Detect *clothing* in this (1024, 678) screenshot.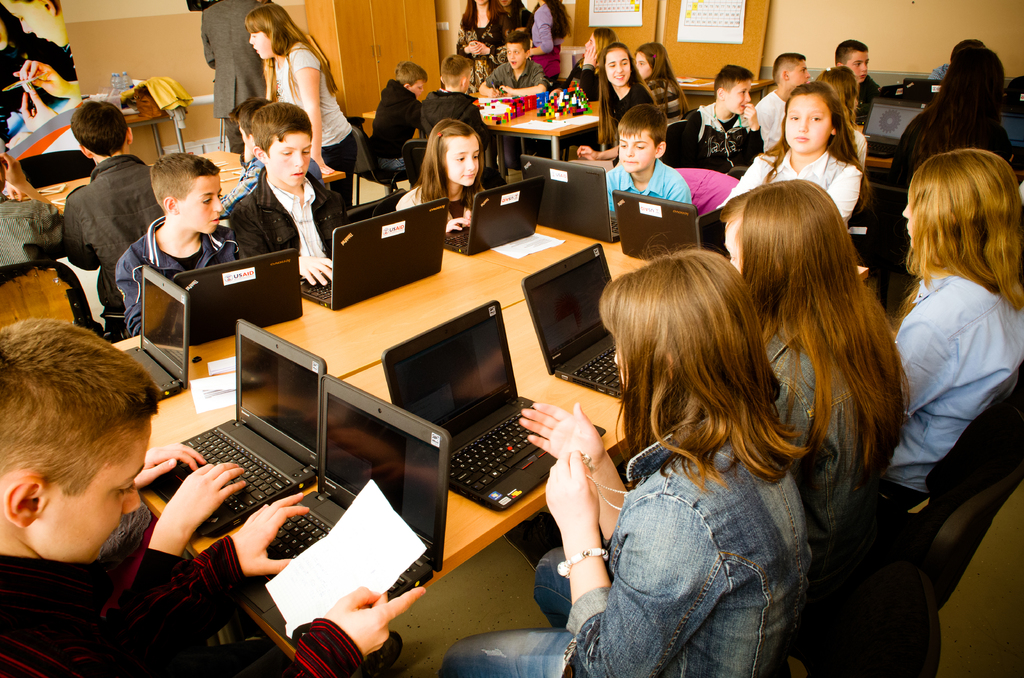
Detection: box=[371, 76, 426, 175].
